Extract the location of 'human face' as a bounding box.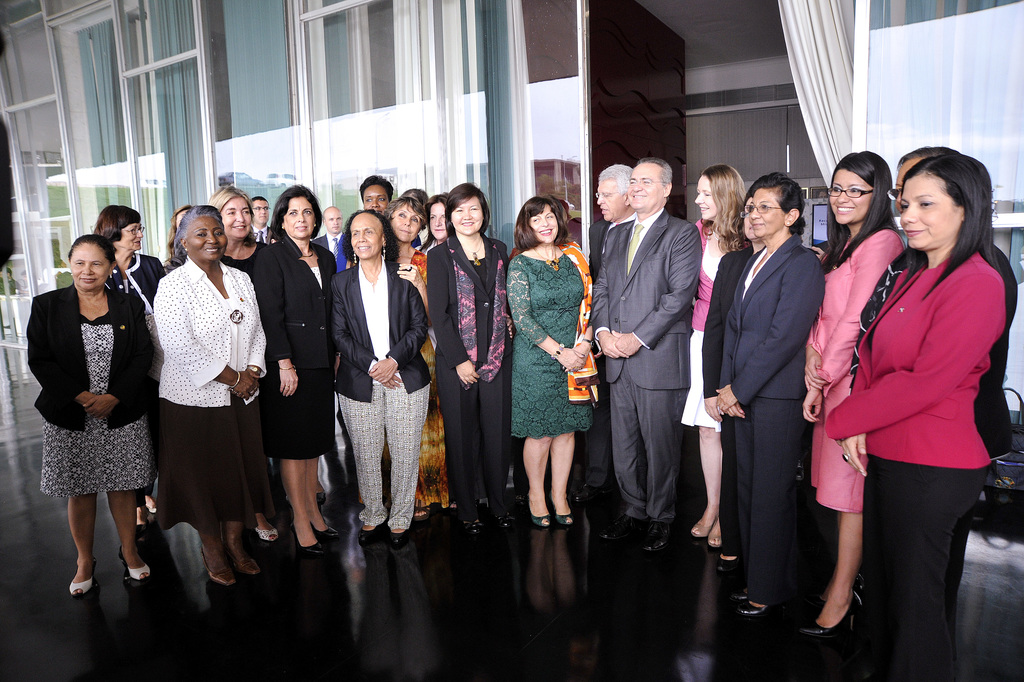
pyautogui.locateOnScreen(528, 202, 558, 243).
